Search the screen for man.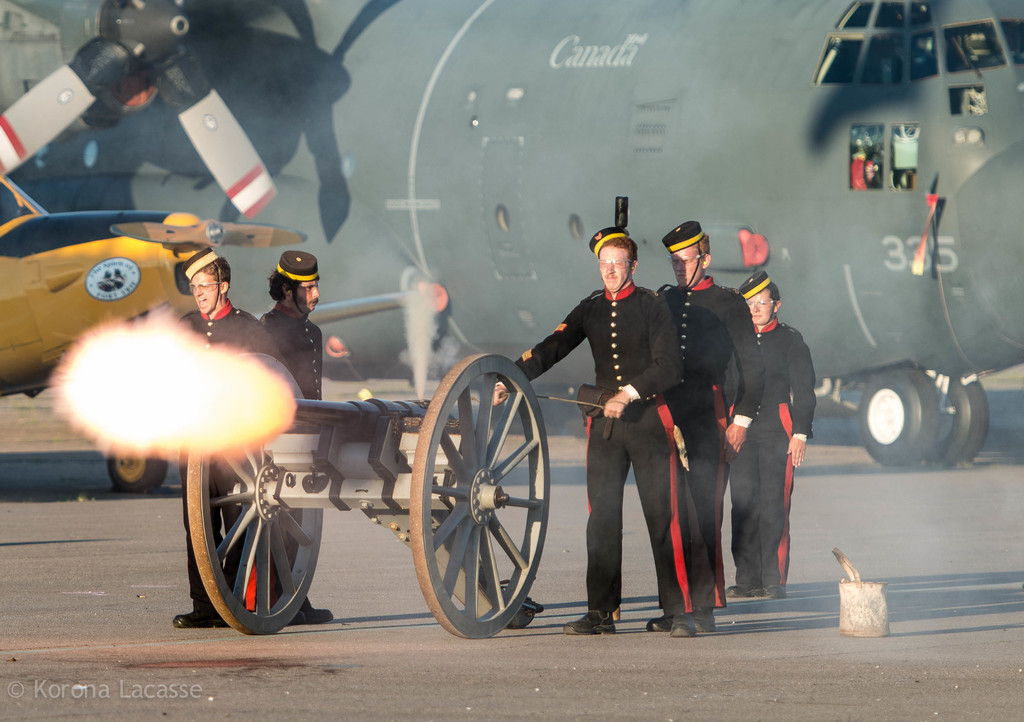
Found at <region>176, 248, 278, 630</region>.
